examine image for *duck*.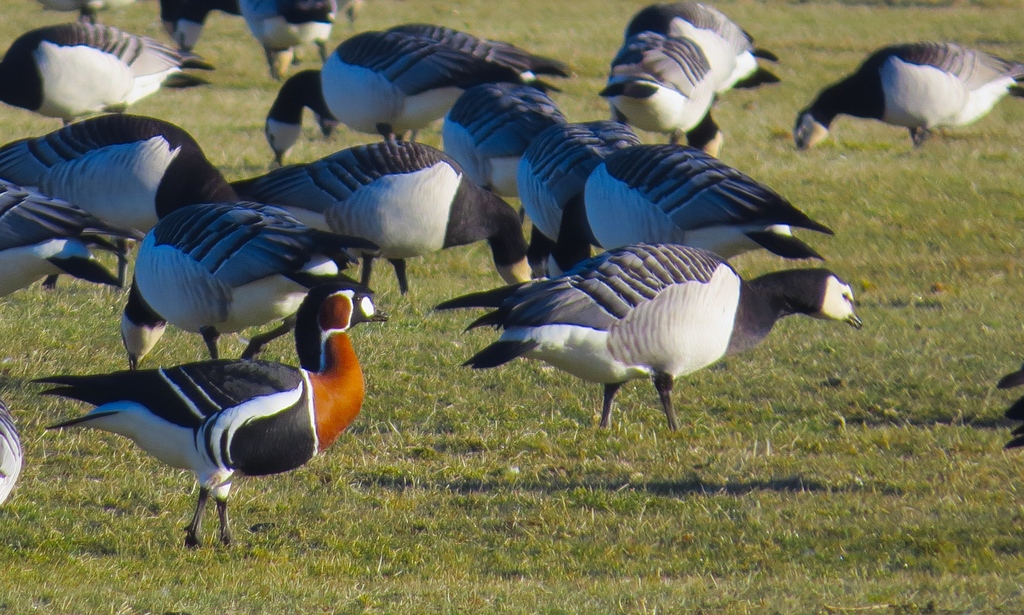
Examination result: {"left": 509, "top": 112, "right": 842, "bottom": 279}.
